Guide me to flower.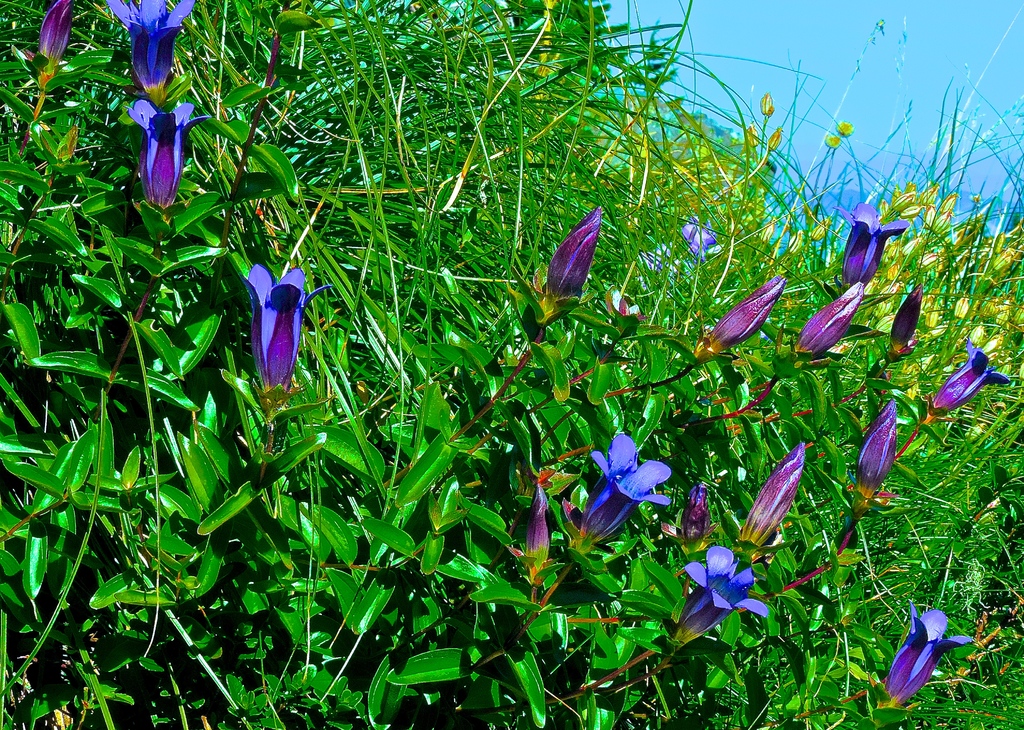
Guidance: detection(546, 208, 601, 302).
